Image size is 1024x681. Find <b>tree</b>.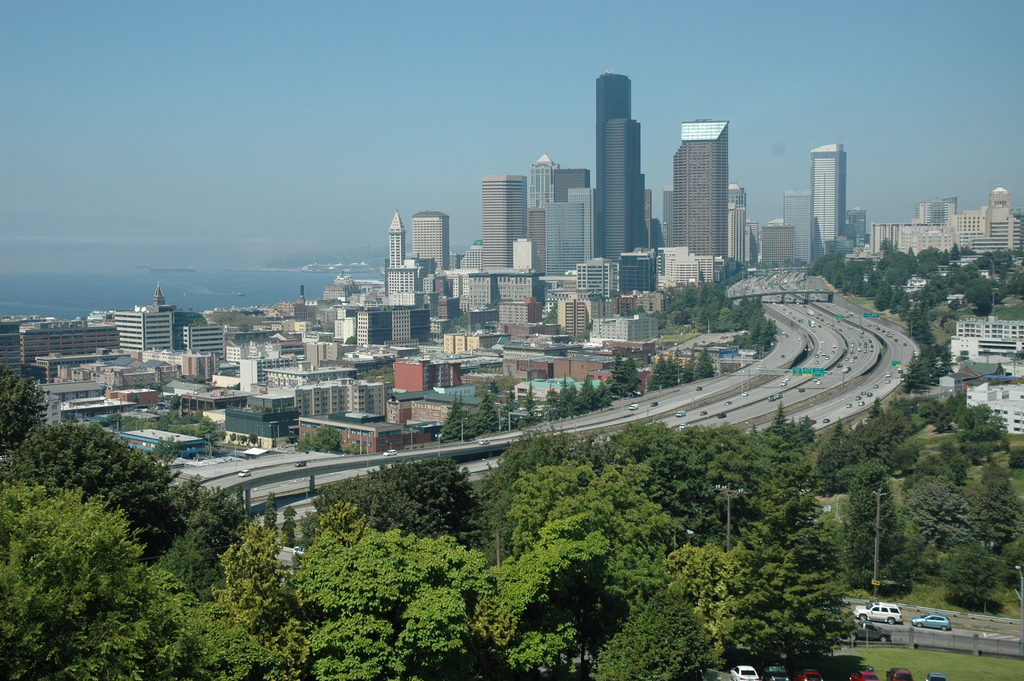
select_region(487, 461, 684, 680).
